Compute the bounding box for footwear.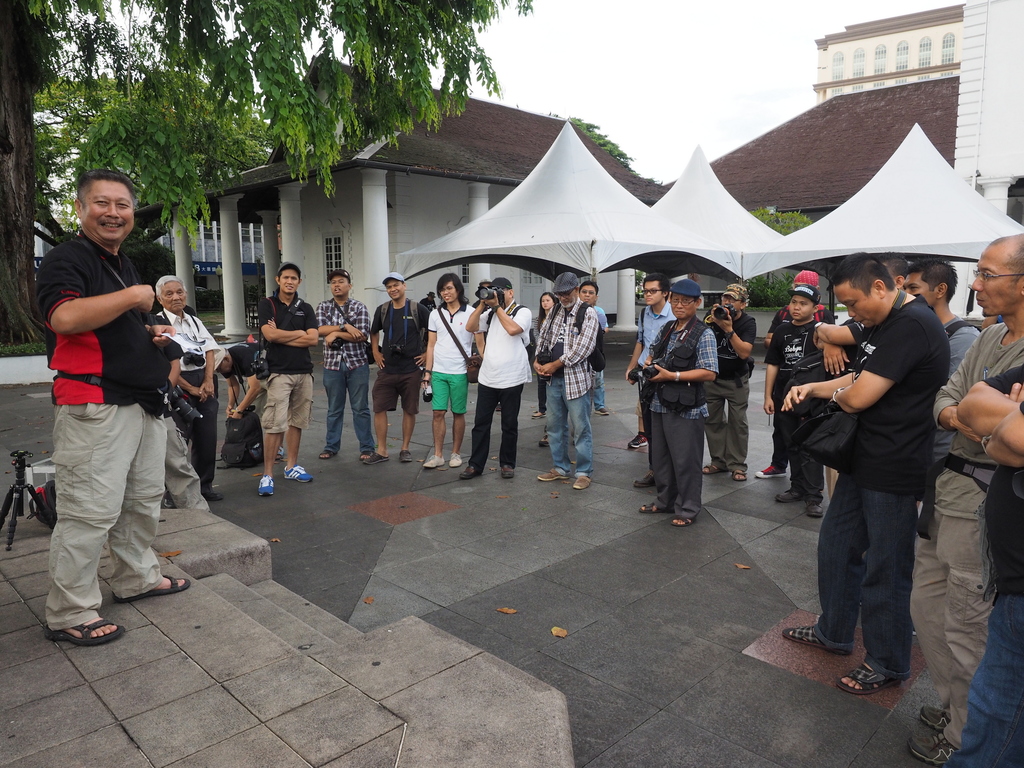
[634,474,653,491].
